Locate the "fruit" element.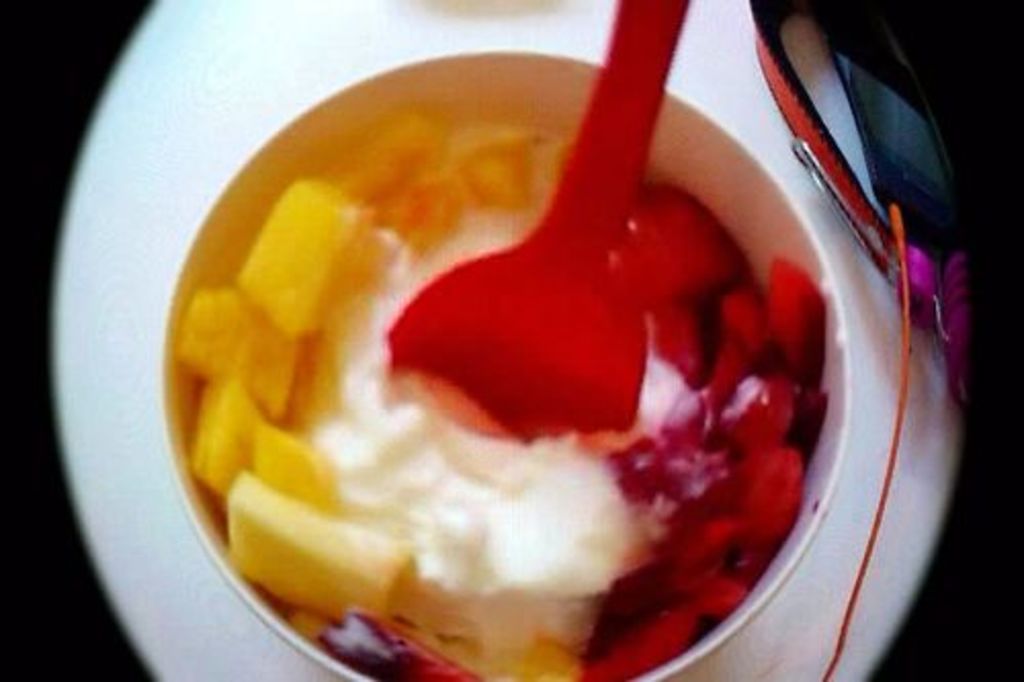
Element bbox: x1=233 y1=178 x2=371 y2=336.
